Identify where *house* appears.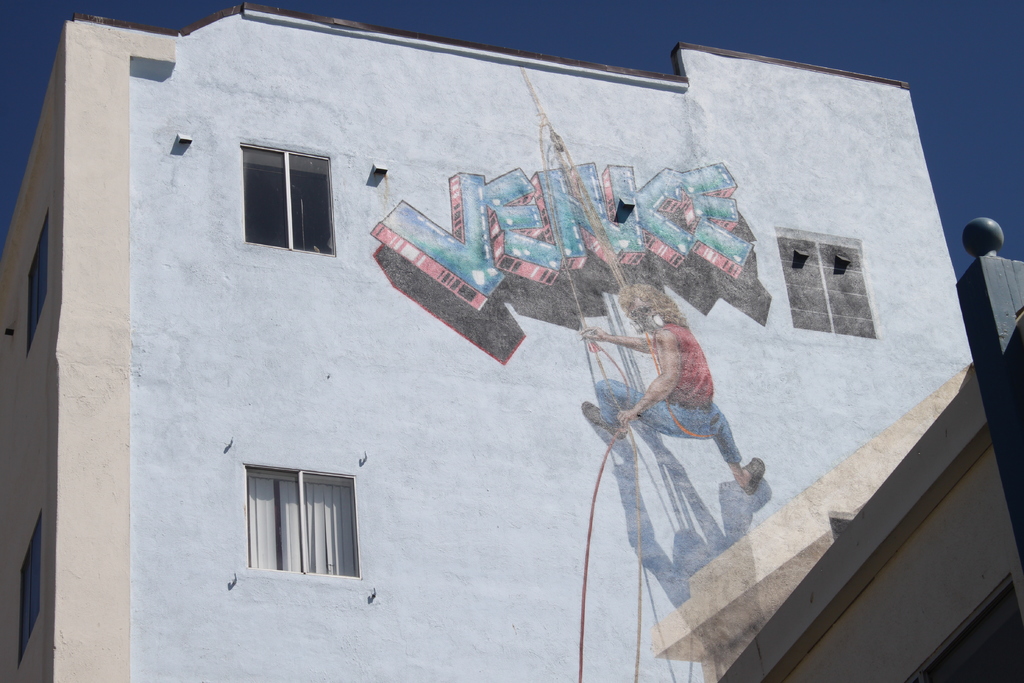
Appears at 0/1/980/682.
